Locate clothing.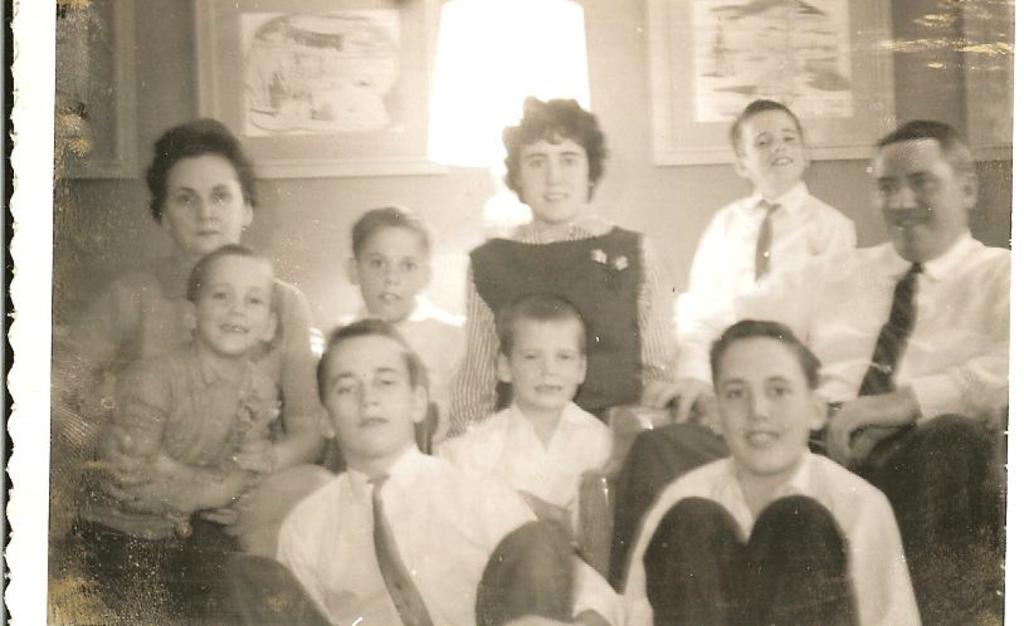
Bounding box: bbox=[445, 219, 672, 440].
